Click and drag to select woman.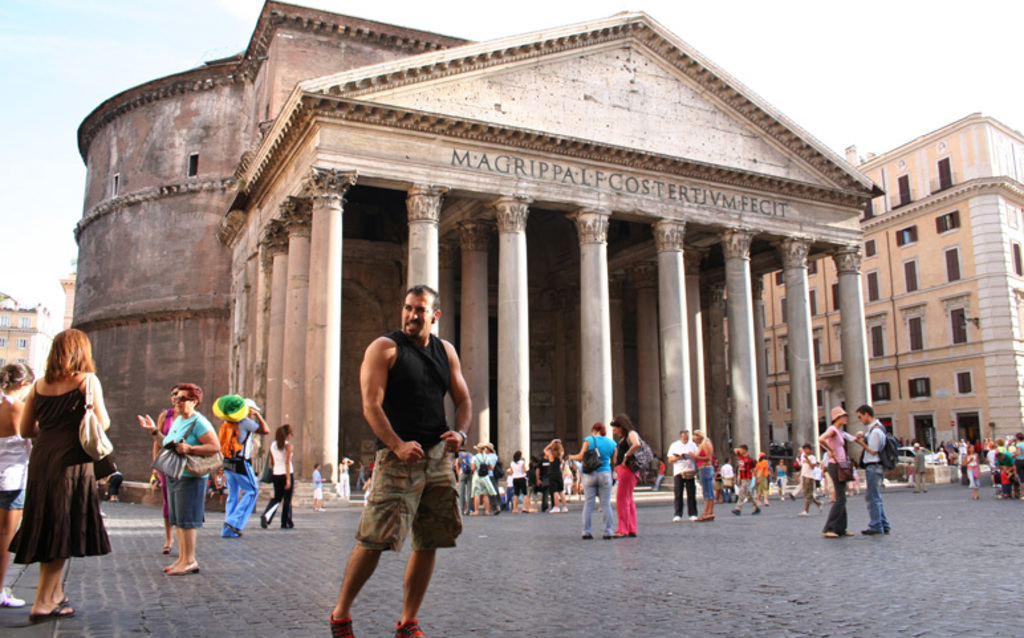
Selection: {"left": 137, "top": 383, "right": 225, "bottom": 576}.
